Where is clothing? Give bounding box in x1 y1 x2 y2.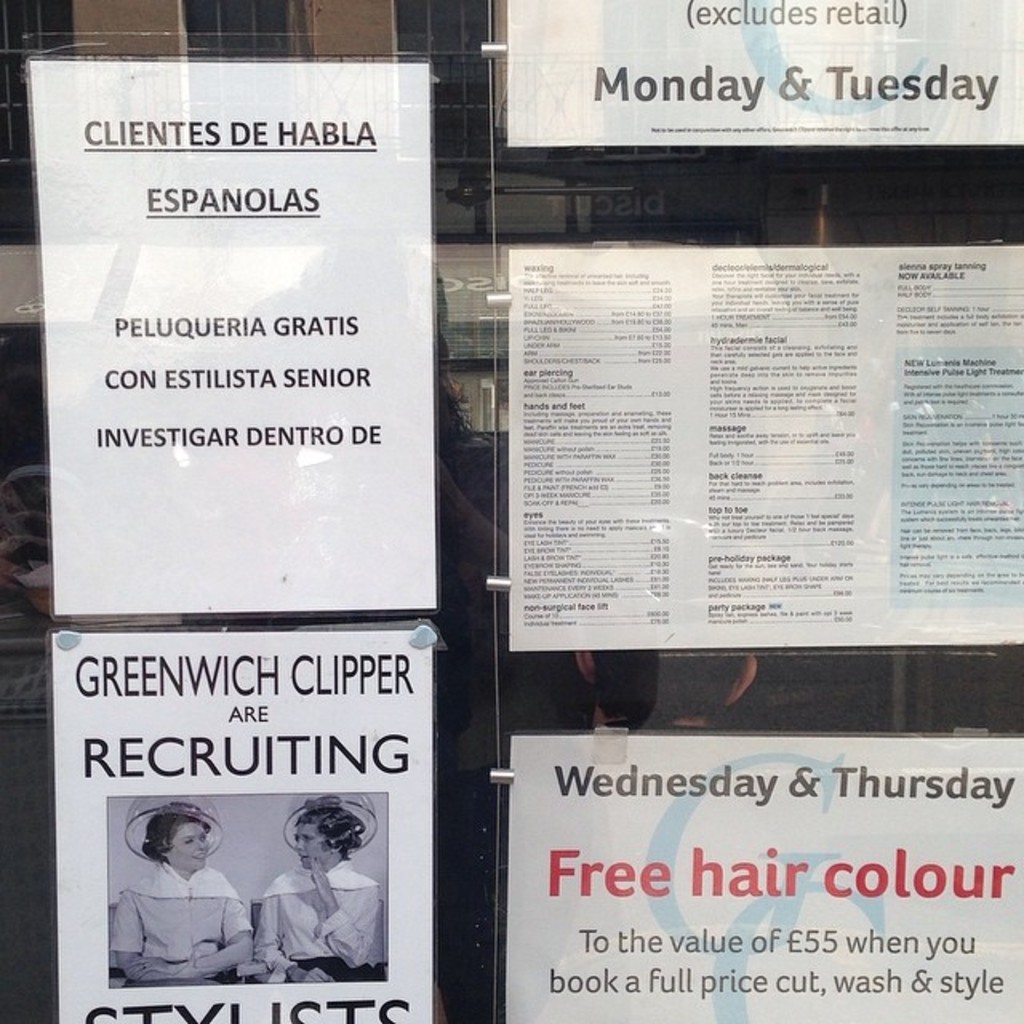
109 853 266 976.
